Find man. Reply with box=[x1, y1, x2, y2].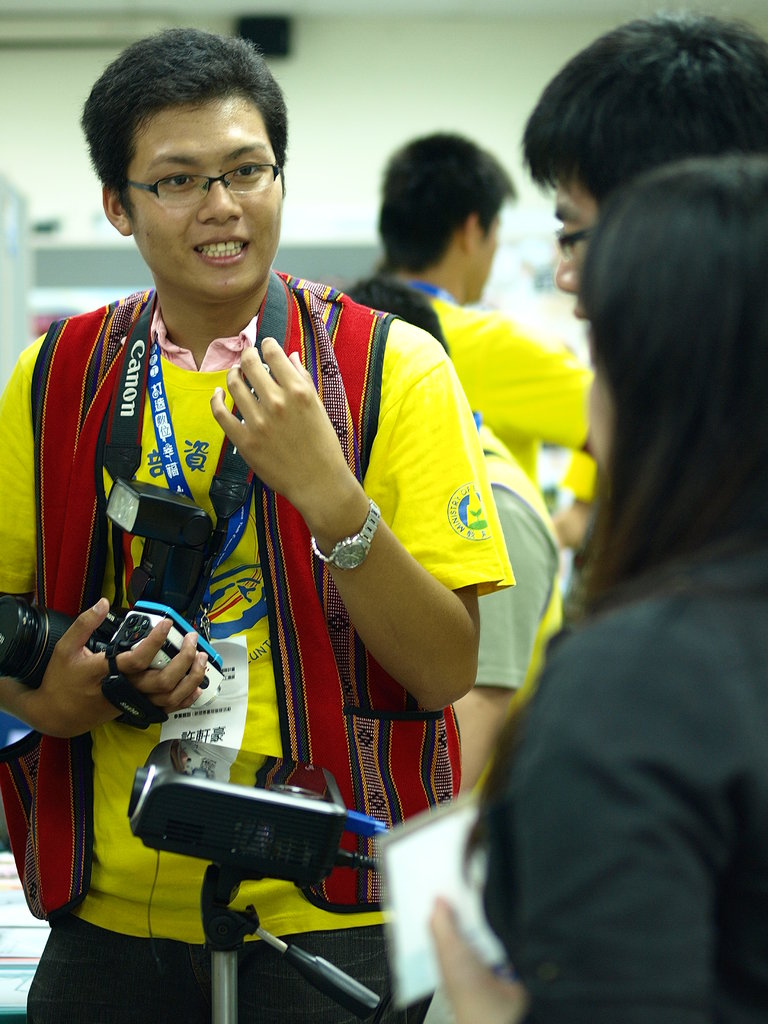
box=[515, 9, 767, 344].
